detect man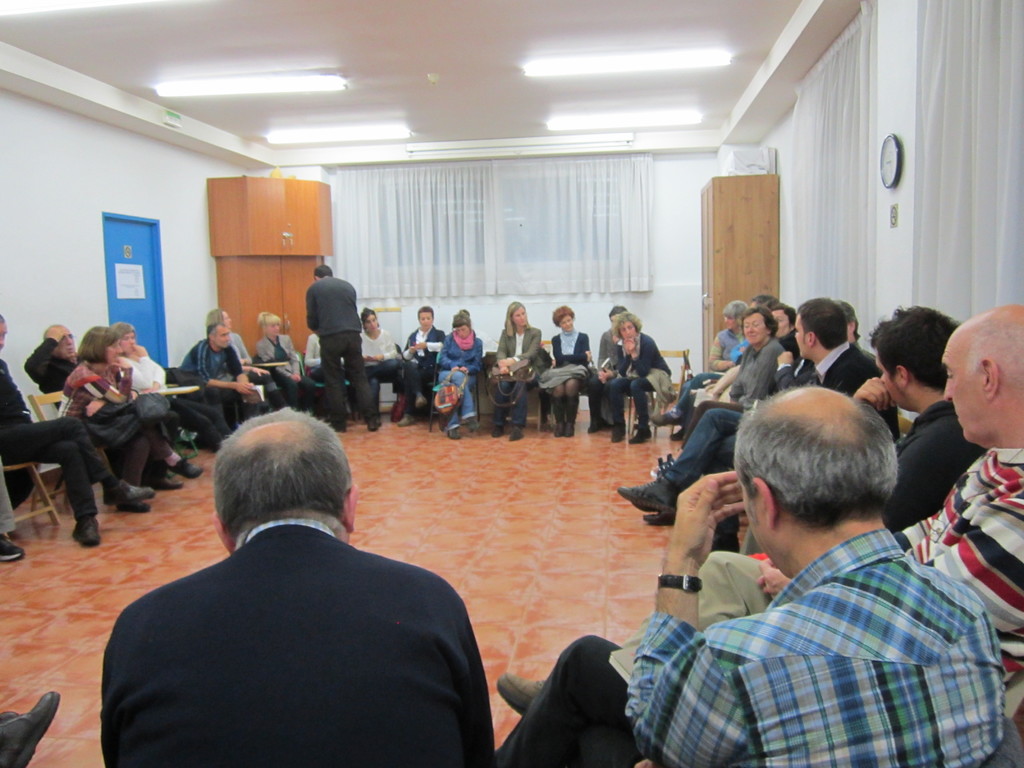
(492,392,1011,760)
